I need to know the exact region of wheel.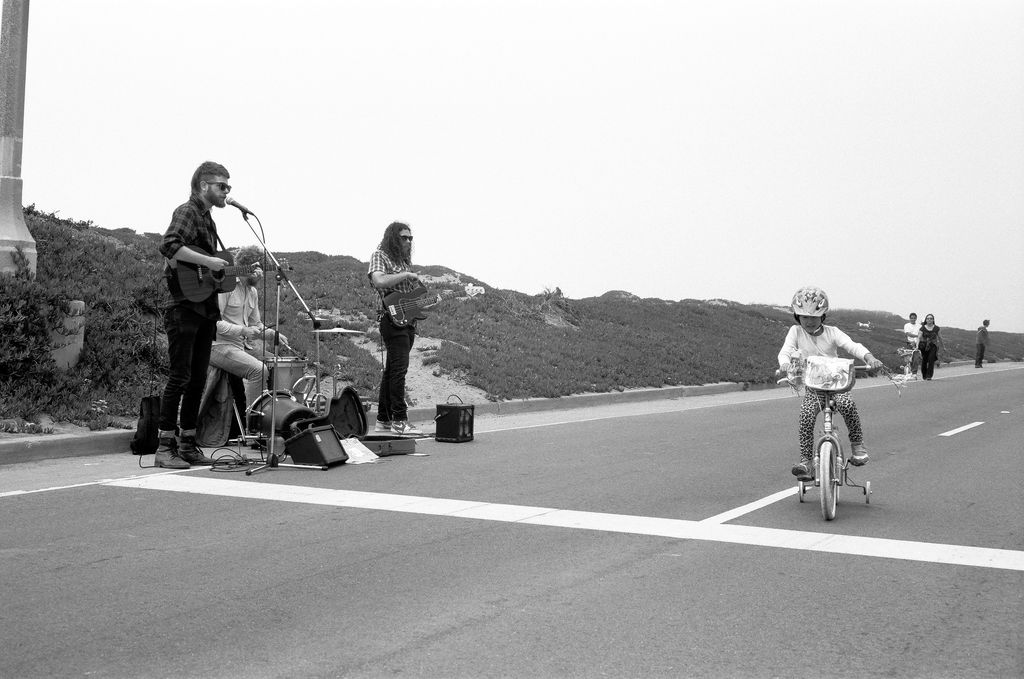
Region: BBox(817, 442, 839, 519).
